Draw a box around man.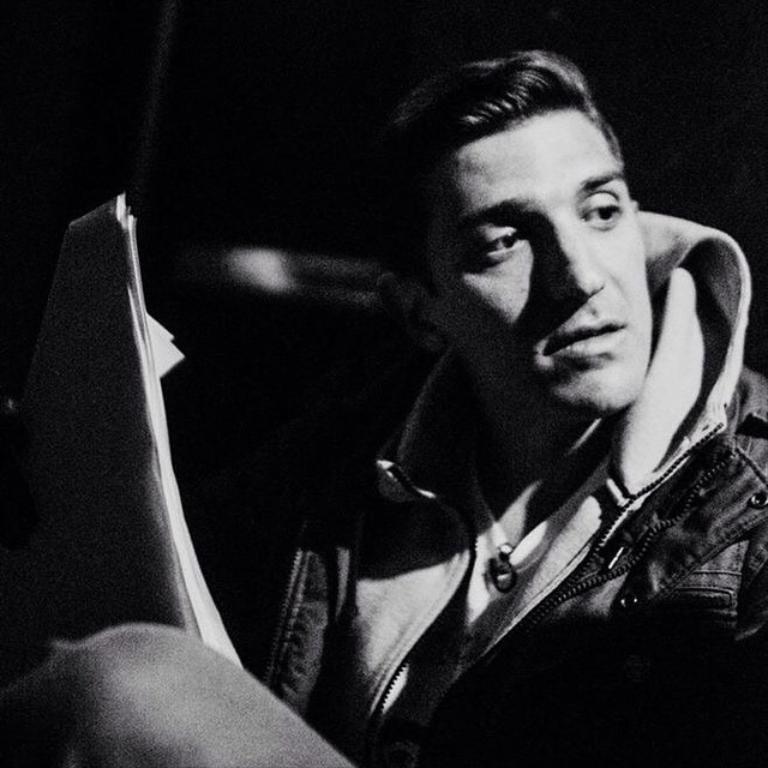
BBox(133, 36, 767, 761).
